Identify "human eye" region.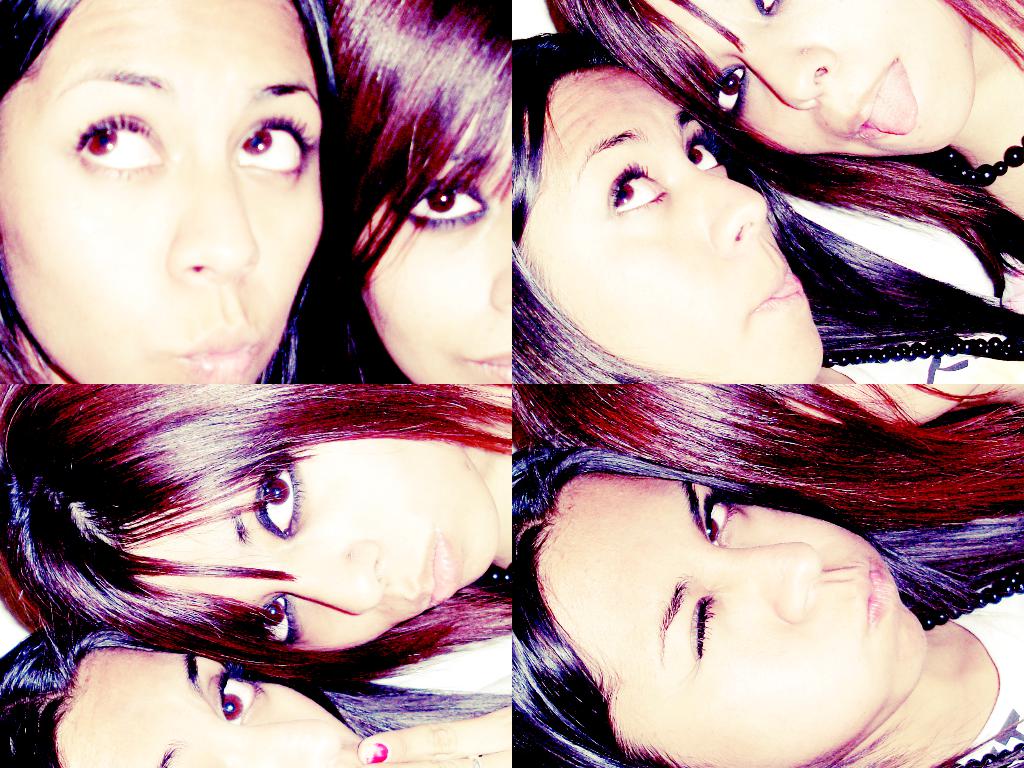
Region: detection(234, 113, 317, 184).
